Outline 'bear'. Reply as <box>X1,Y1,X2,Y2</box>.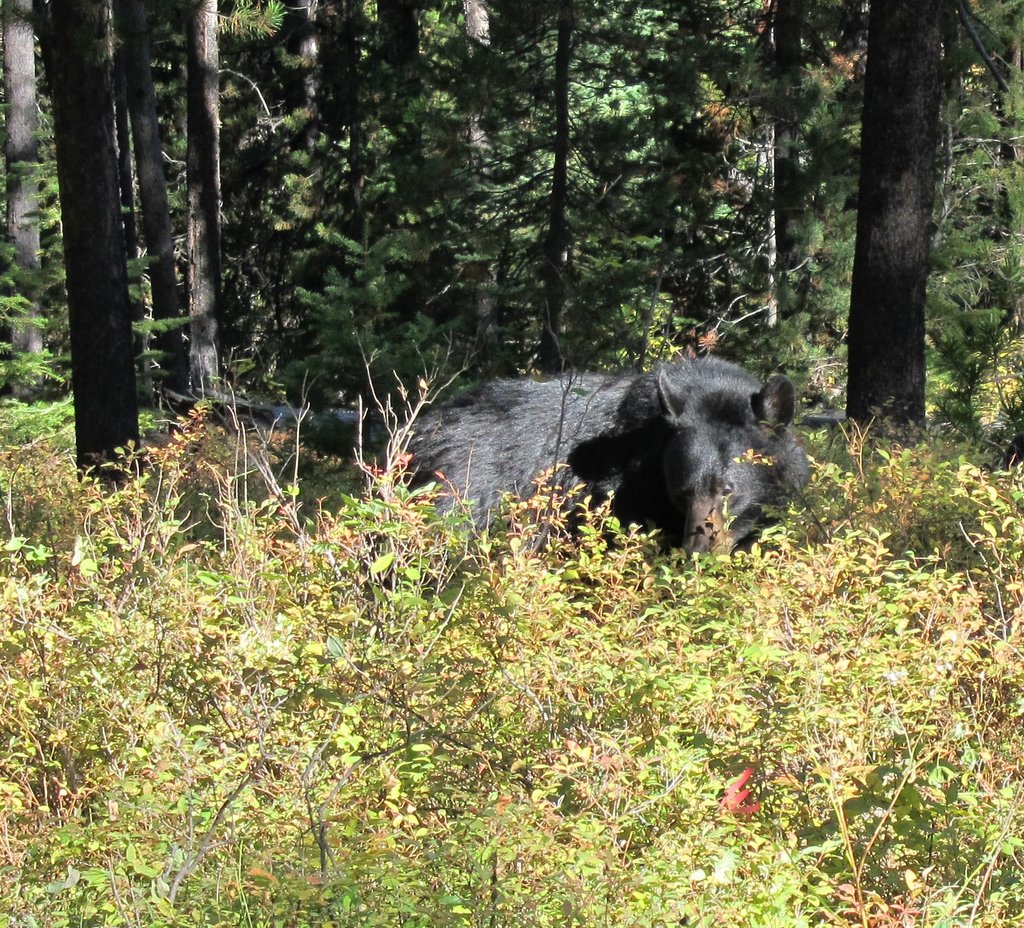
<box>568,352,817,552</box>.
